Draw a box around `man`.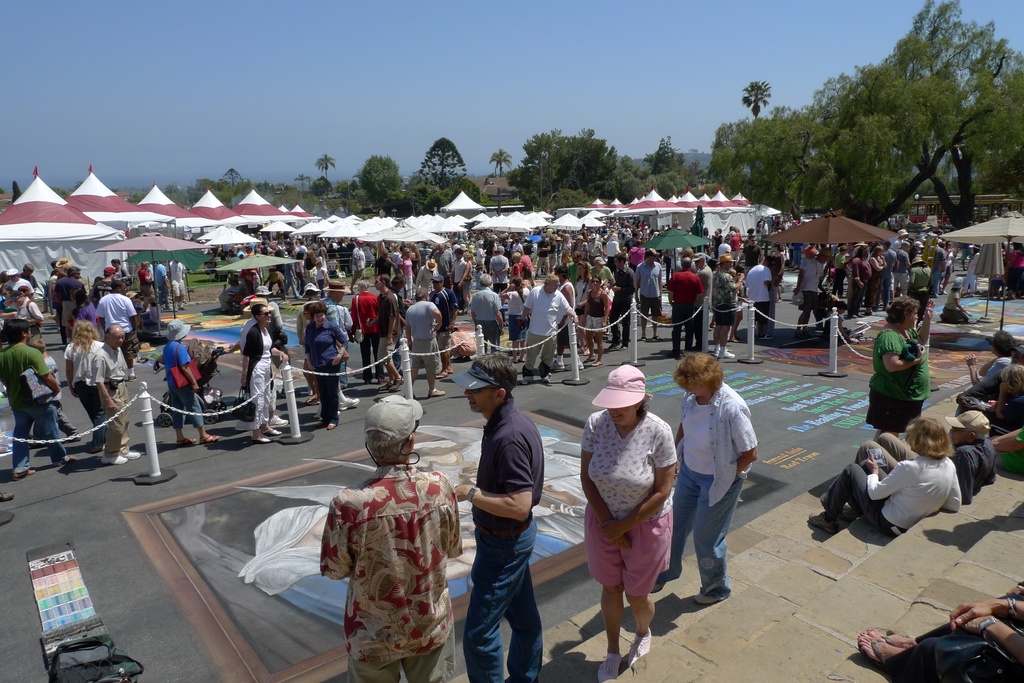
crop(571, 234, 590, 263).
